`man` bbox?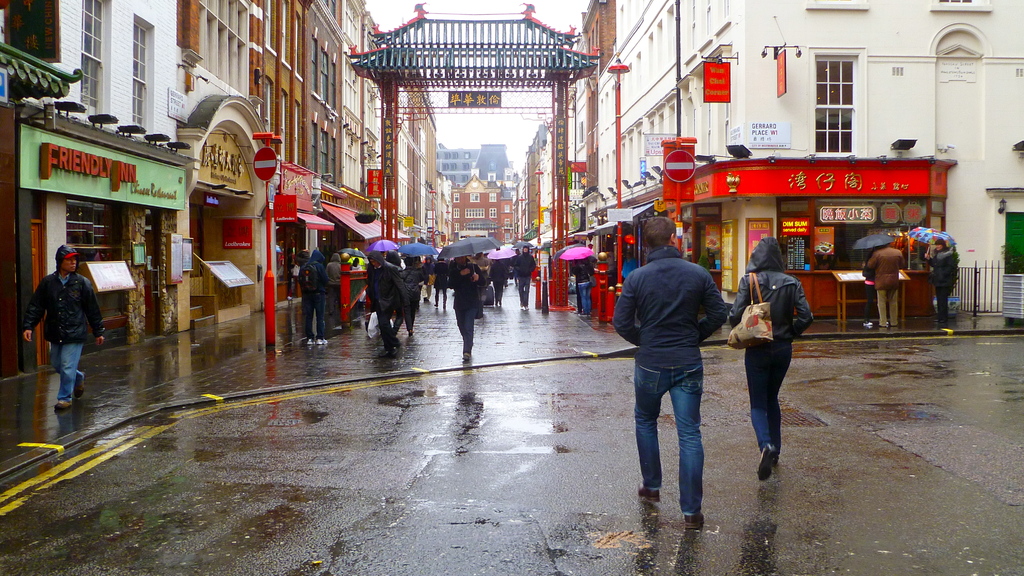
(22, 244, 105, 410)
